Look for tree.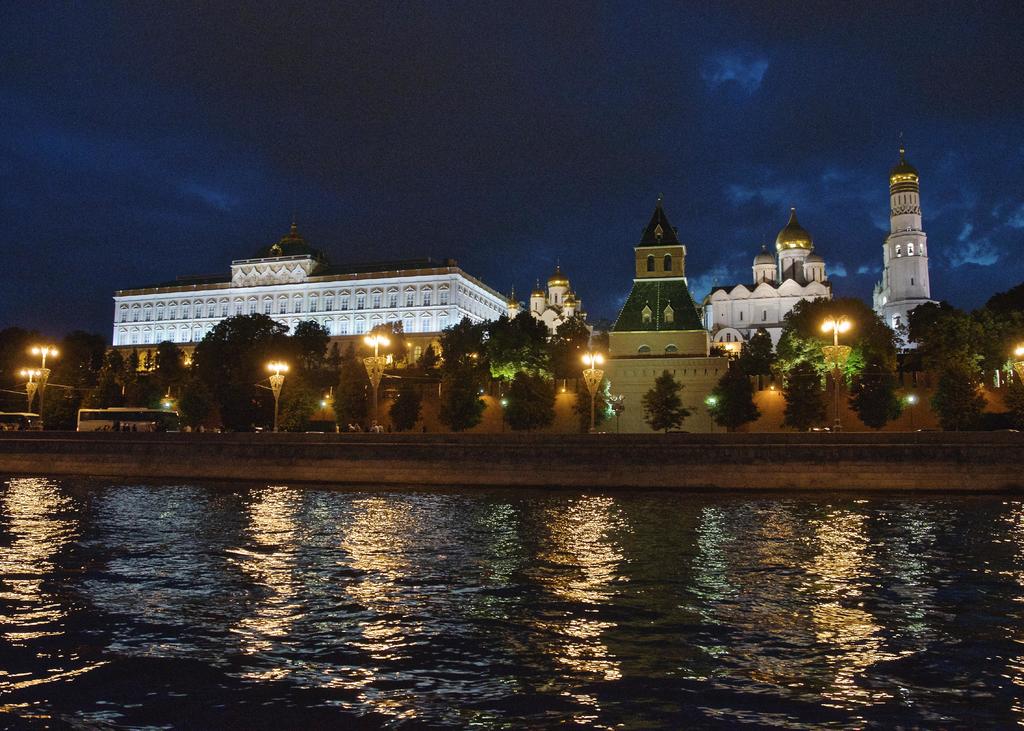
Found: {"x1": 997, "y1": 369, "x2": 1023, "y2": 440}.
